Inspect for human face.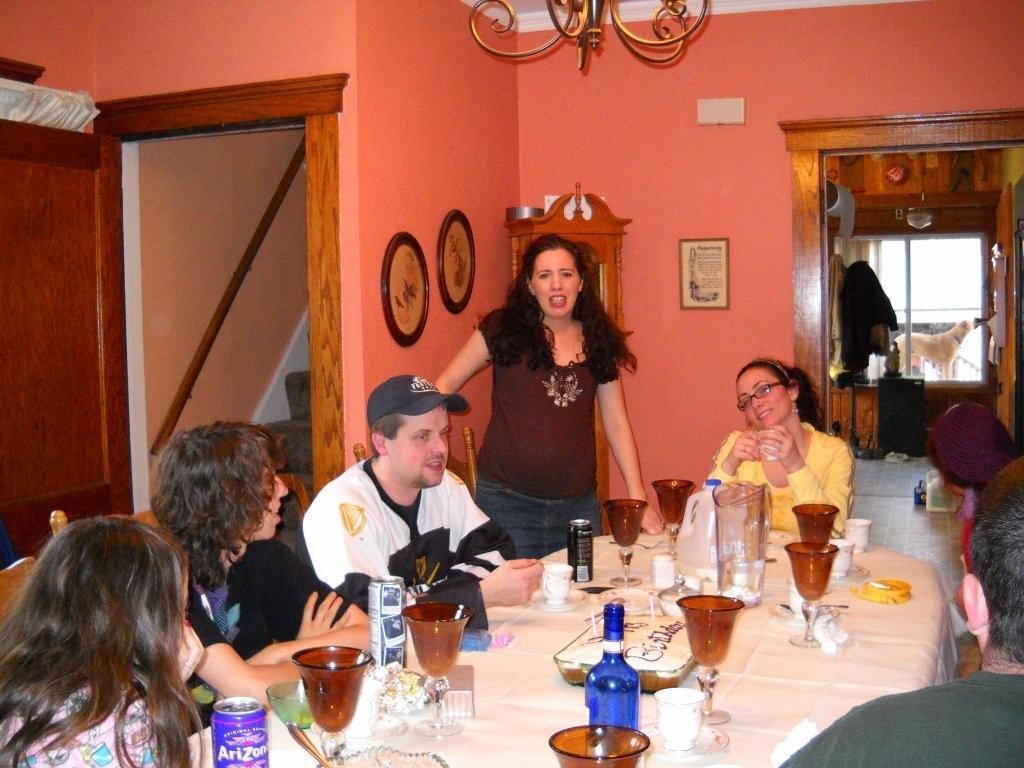
Inspection: (733,366,795,420).
